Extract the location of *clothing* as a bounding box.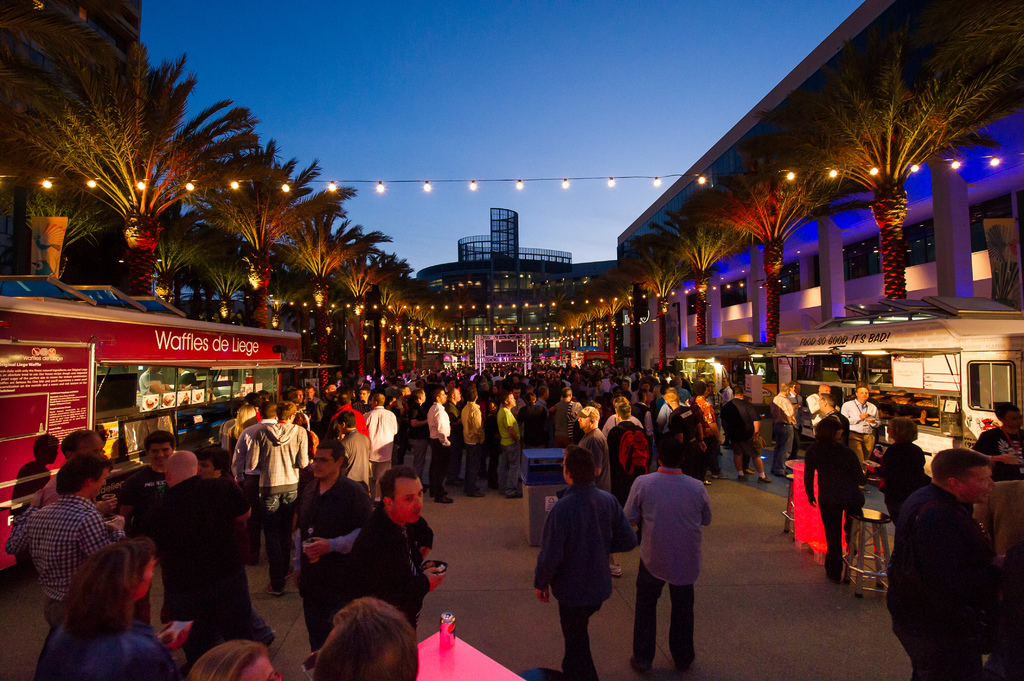
box=[449, 393, 467, 481].
